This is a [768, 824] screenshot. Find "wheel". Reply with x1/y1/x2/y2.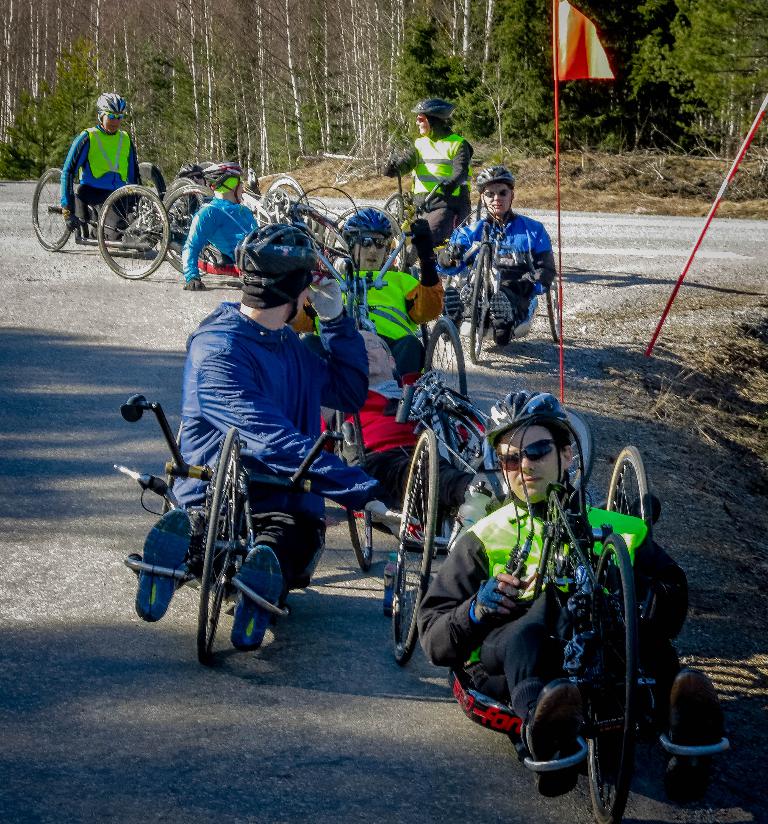
336/411/371/571.
